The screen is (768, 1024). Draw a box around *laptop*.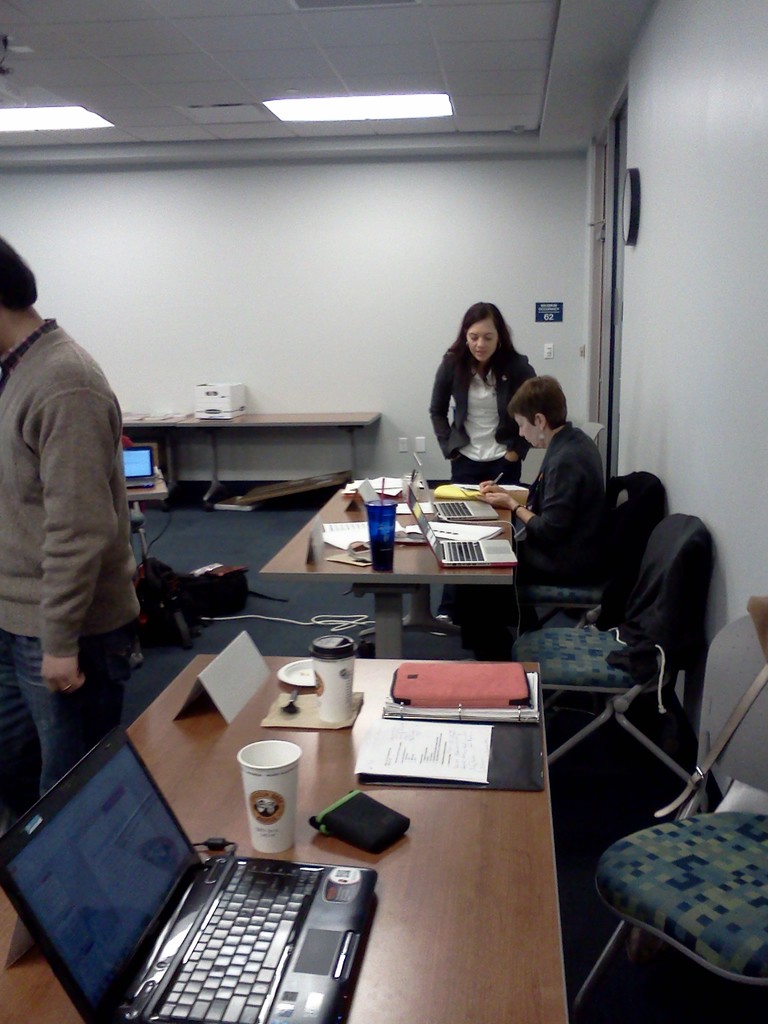
pyautogui.locateOnScreen(0, 724, 374, 1023).
